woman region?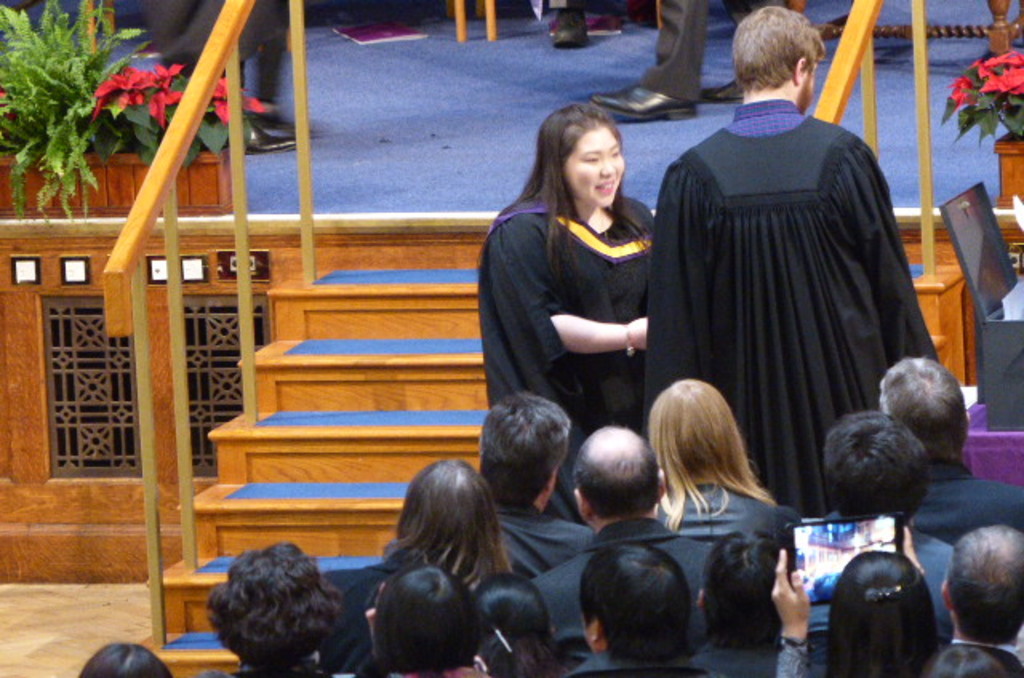
[491, 112, 683, 512]
